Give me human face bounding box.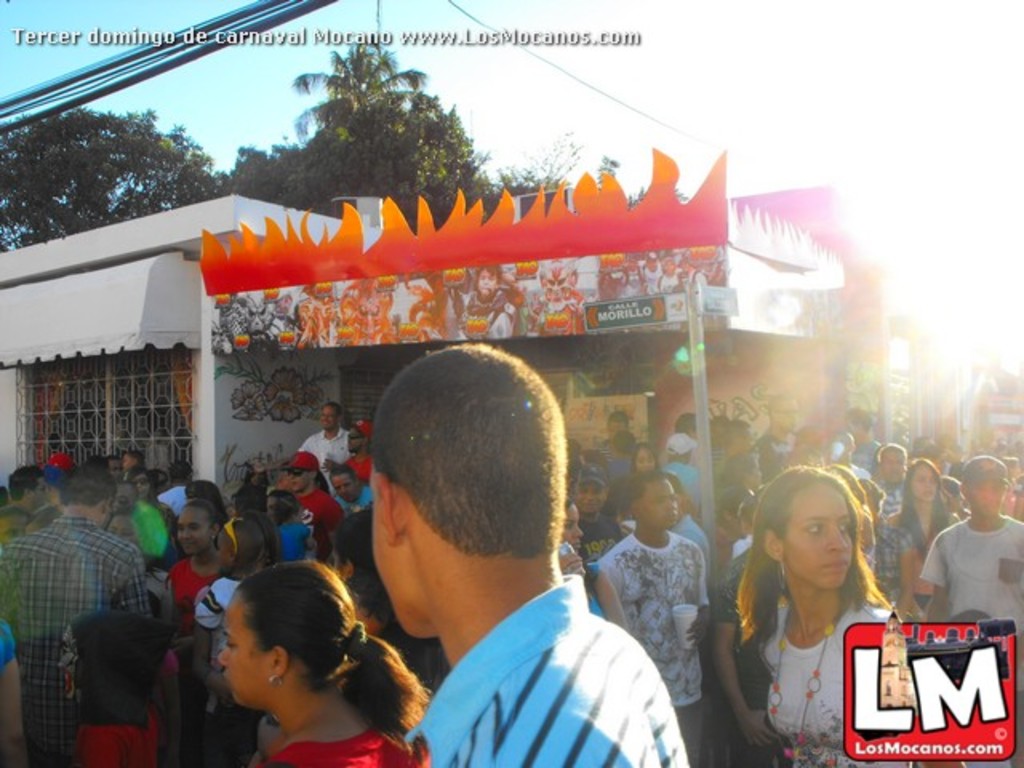
[288,466,310,493].
